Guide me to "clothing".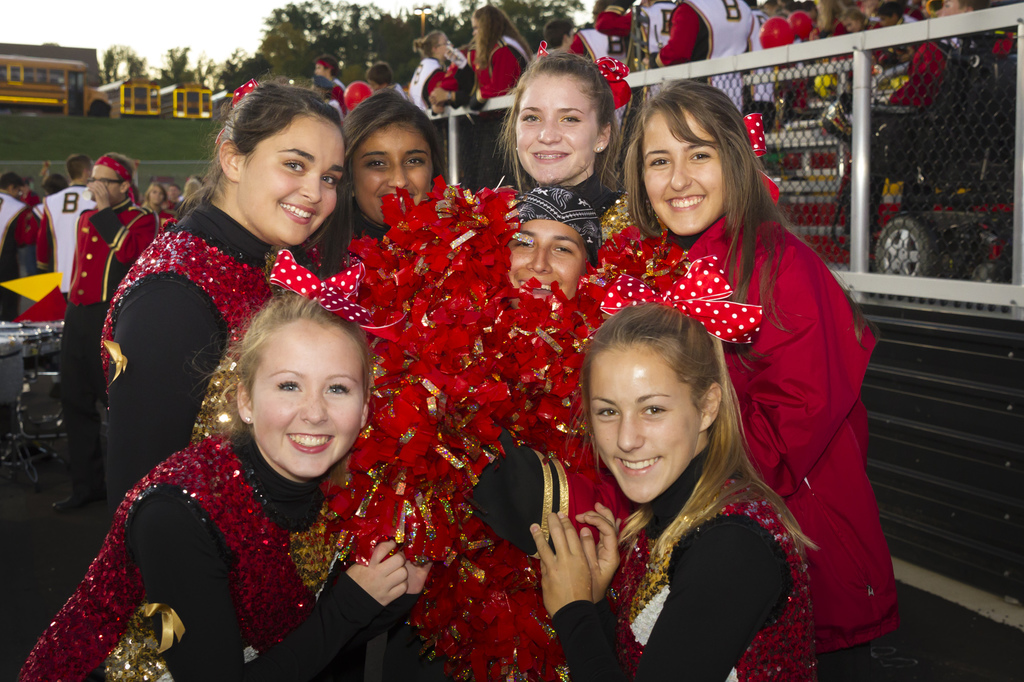
Guidance: bbox=[35, 186, 80, 372].
